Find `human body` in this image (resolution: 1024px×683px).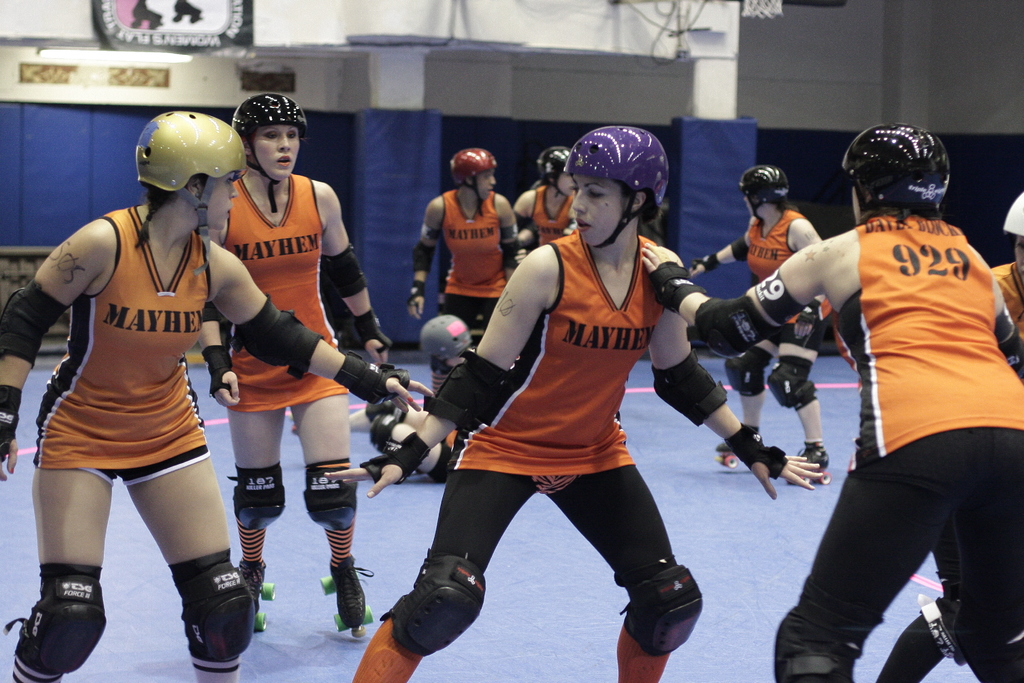
[x1=325, y1=125, x2=825, y2=682].
